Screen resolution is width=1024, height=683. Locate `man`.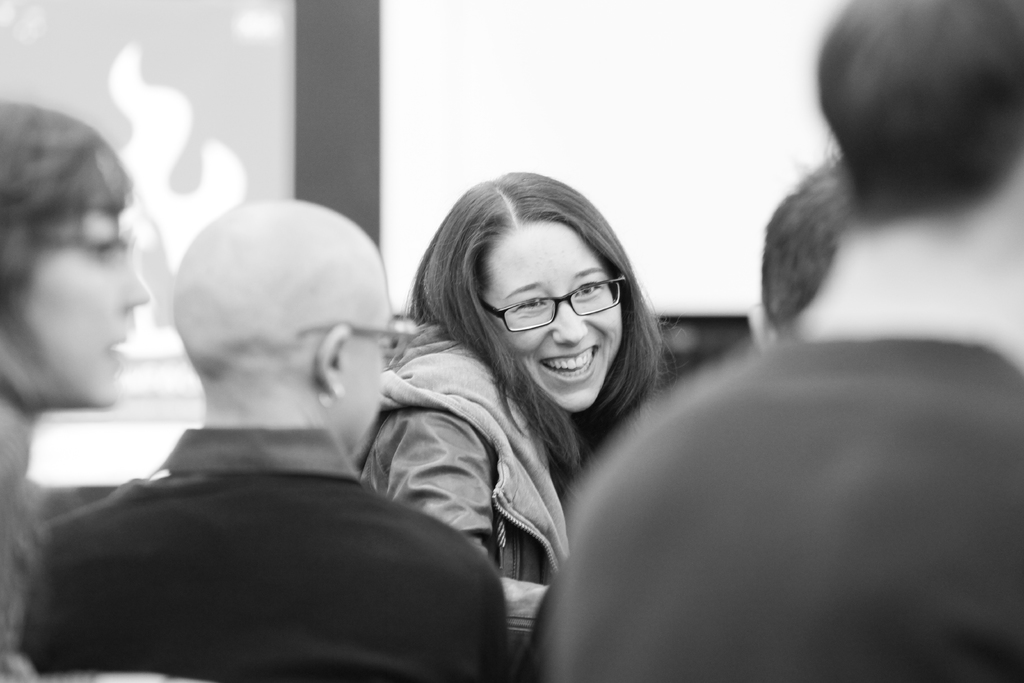
select_region(29, 213, 509, 657).
